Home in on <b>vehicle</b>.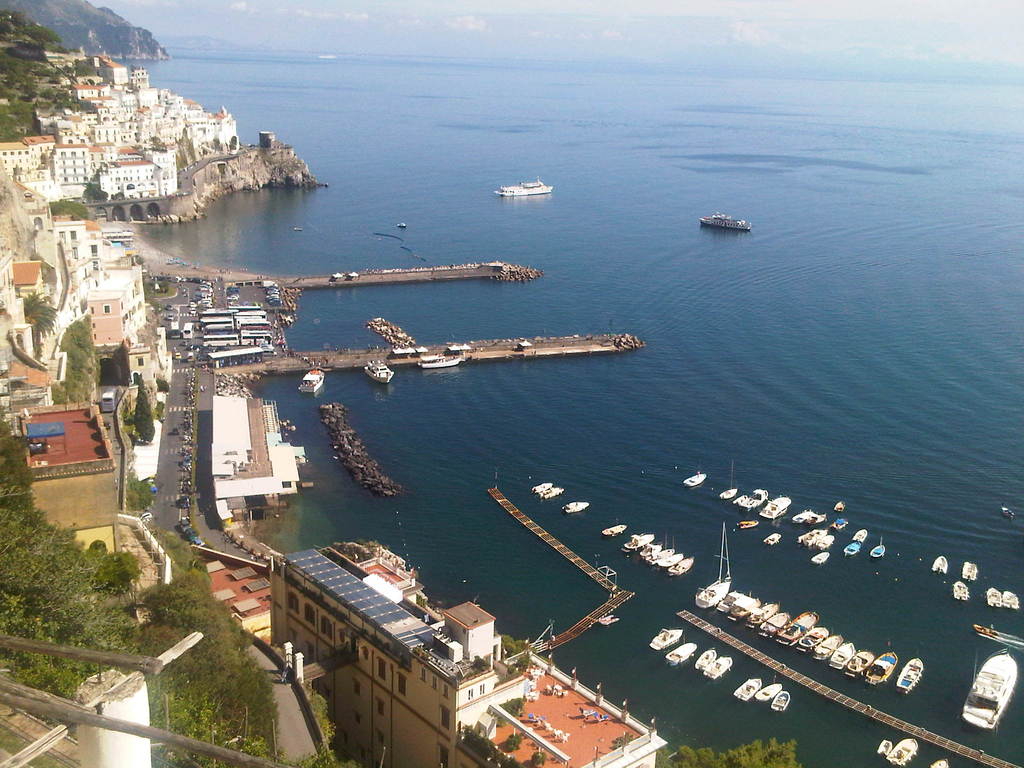
Homed in at bbox=(952, 580, 970, 603).
